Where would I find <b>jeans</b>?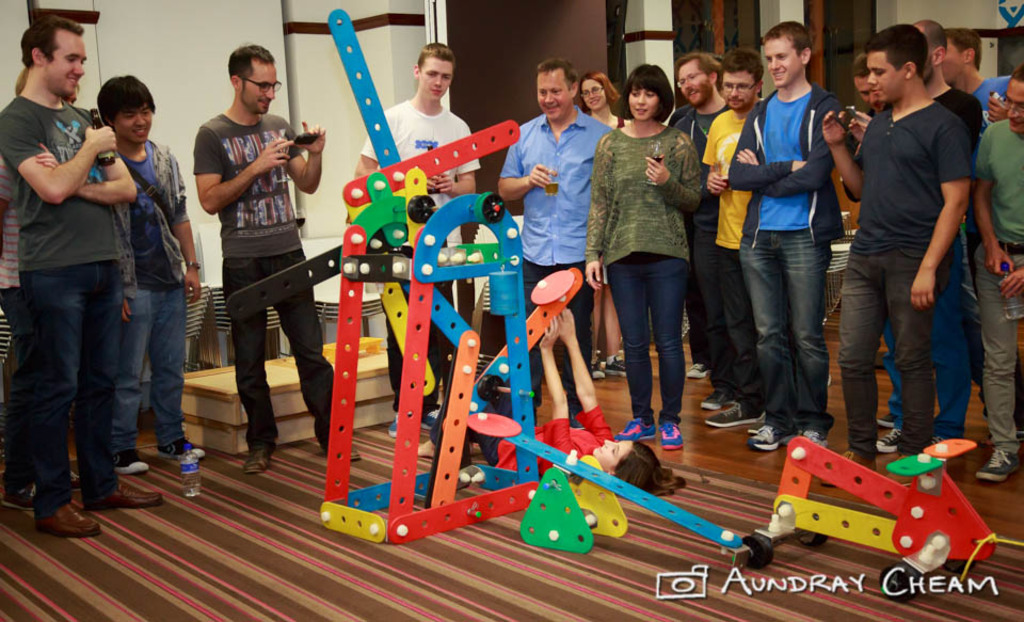
At {"x1": 605, "y1": 261, "x2": 687, "y2": 421}.
